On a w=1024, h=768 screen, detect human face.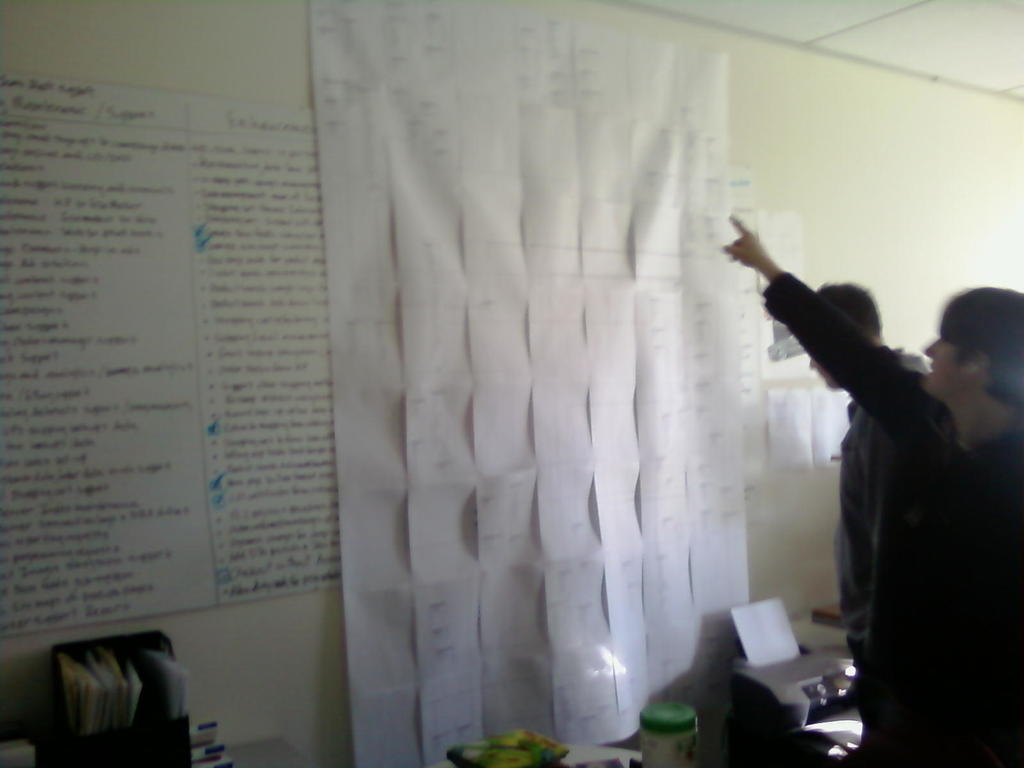
box(918, 330, 974, 396).
